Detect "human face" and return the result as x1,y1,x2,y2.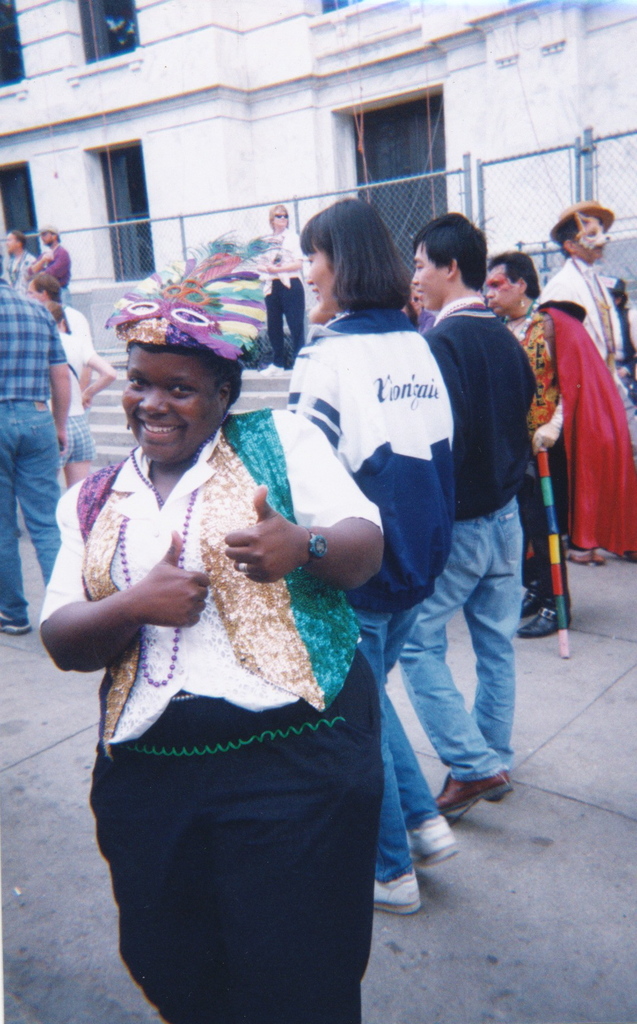
122,347,228,455.
